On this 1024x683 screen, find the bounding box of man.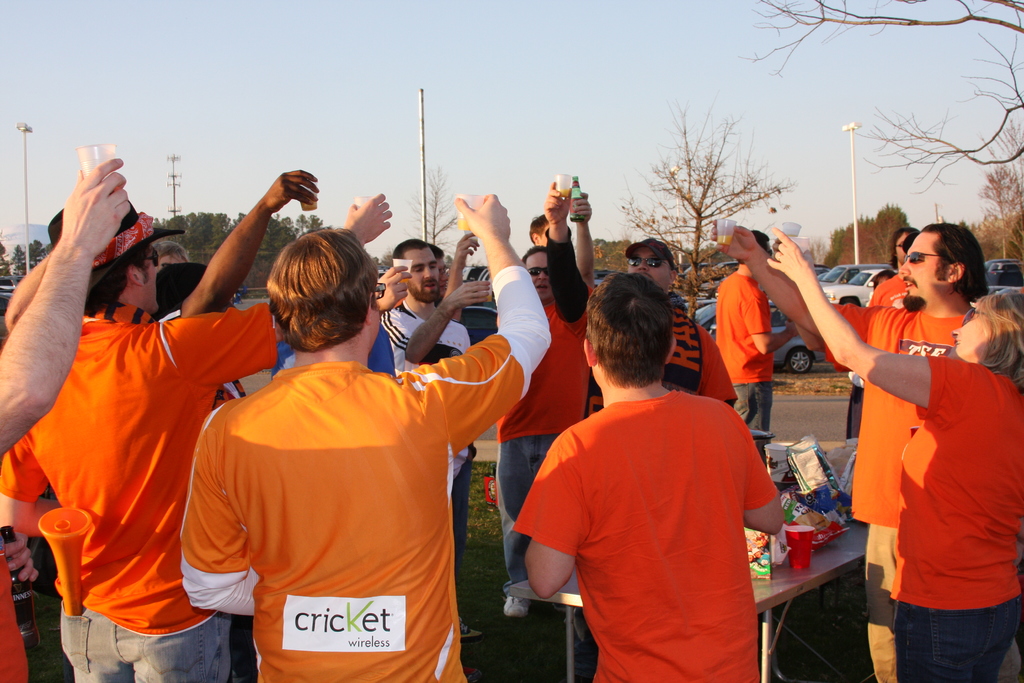
Bounding box: <region>0, 190, 391, 682</region>.
